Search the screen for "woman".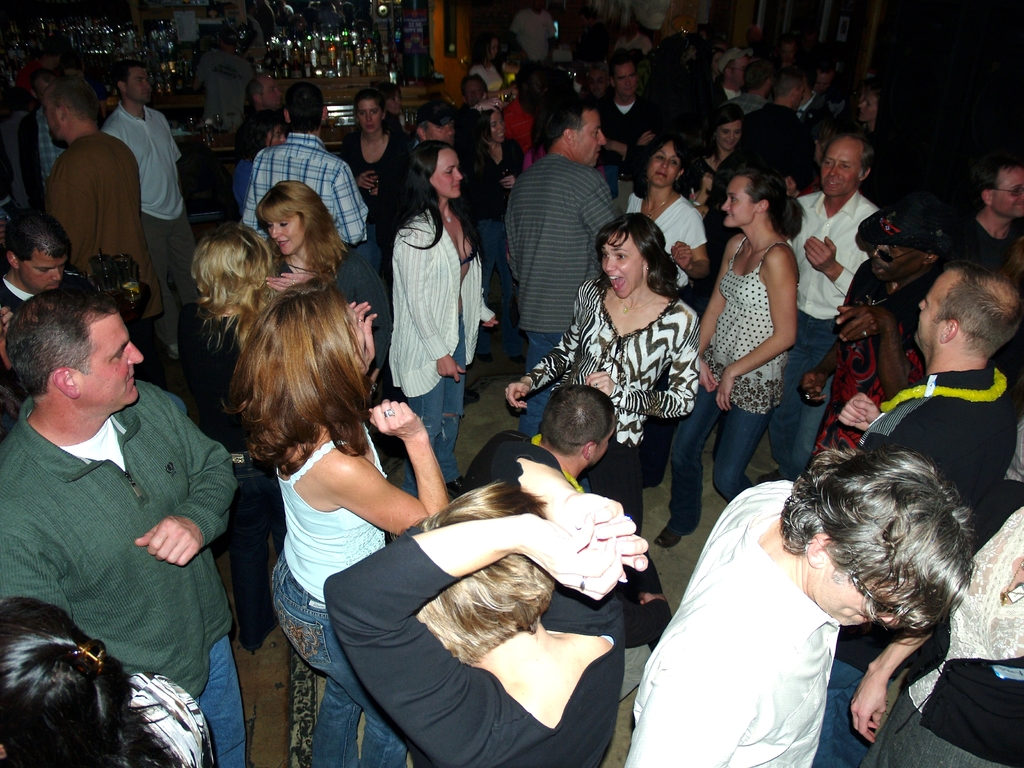
Found at box=[220, 291, 450, 767].
